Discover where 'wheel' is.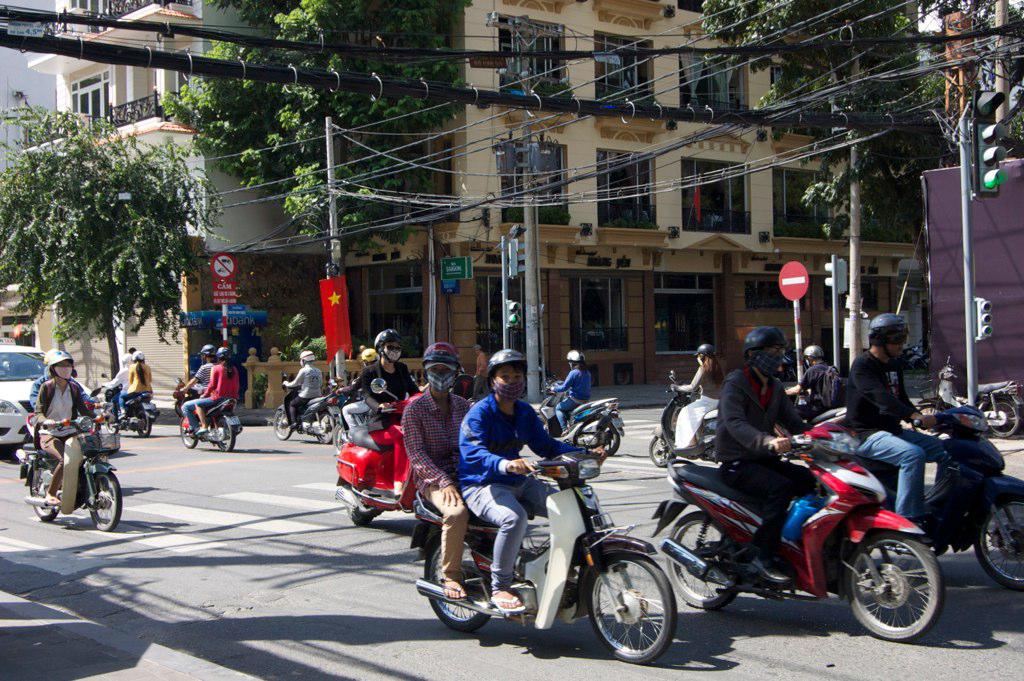
Discovered at rect(37, 468, 57, 521).
